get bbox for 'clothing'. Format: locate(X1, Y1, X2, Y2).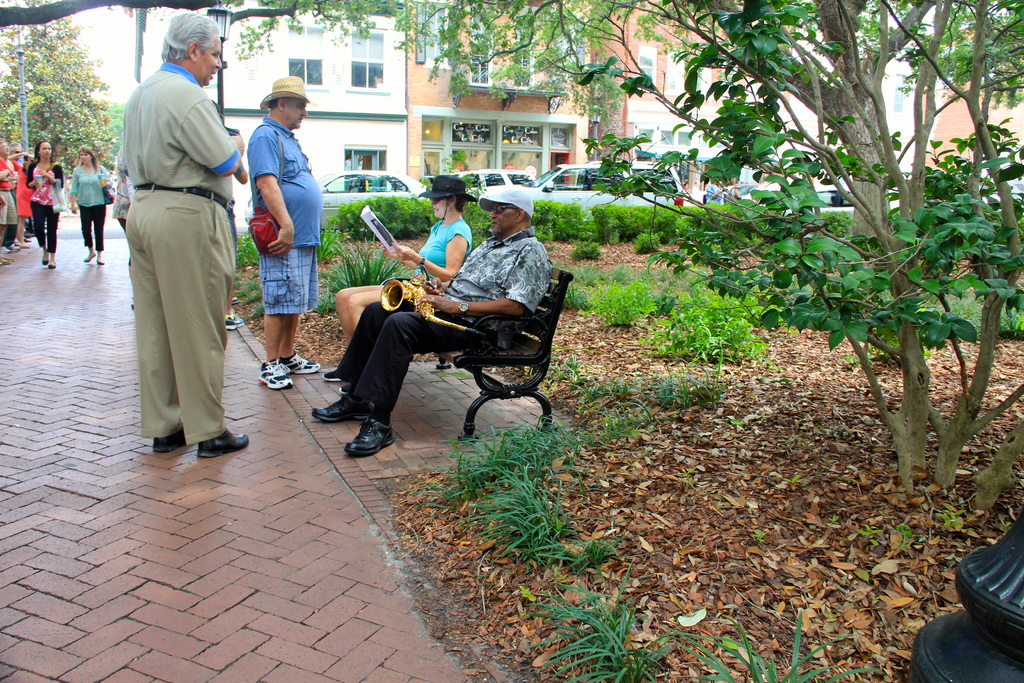
locate(6, 160, 35, 215).
